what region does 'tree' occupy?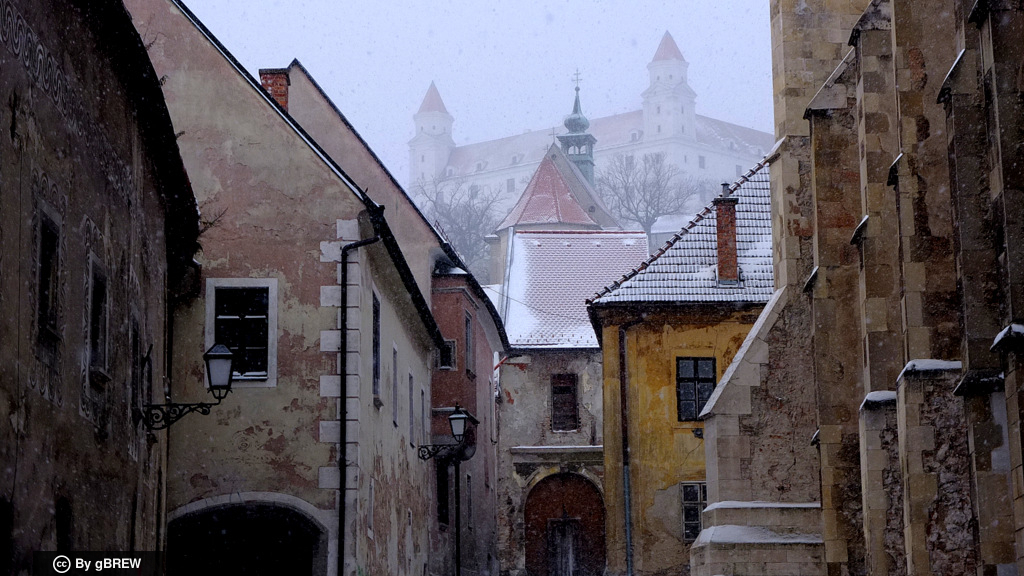
bbox=(591, 142, 715, 250).
